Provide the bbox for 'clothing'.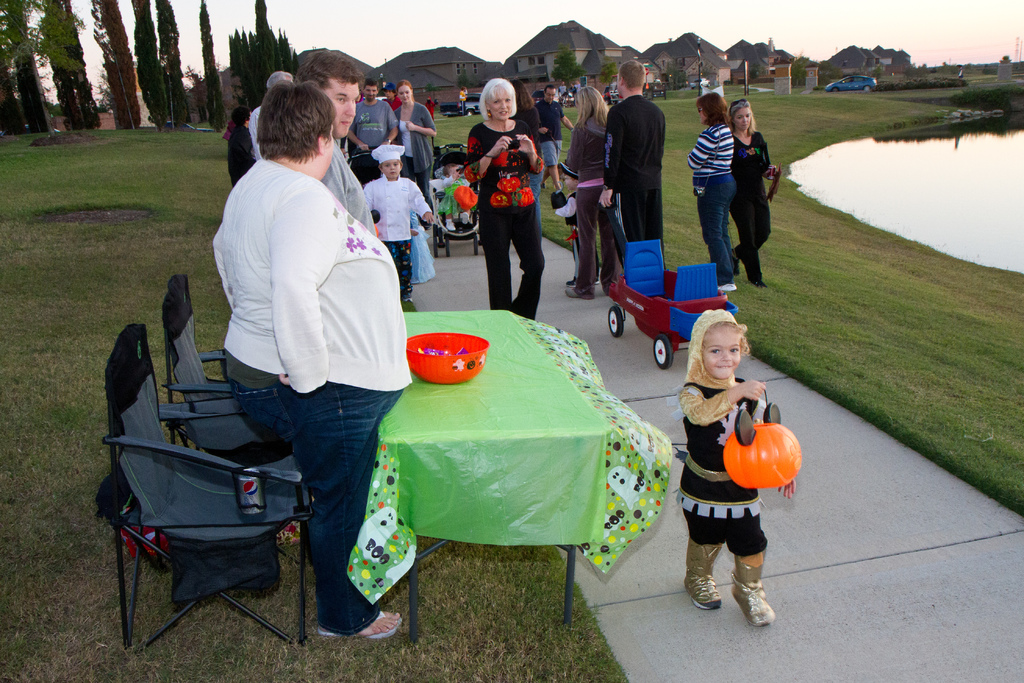
(566,111,608,299).
